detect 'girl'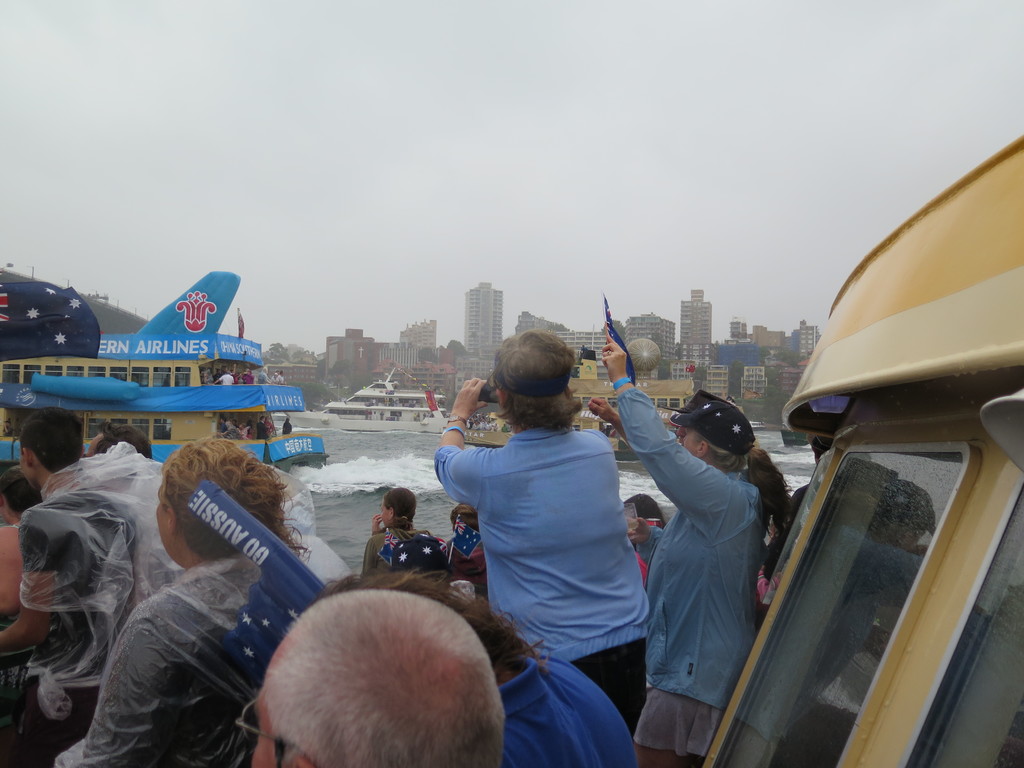
(left=441, top=499, right=488, bottom=561)
